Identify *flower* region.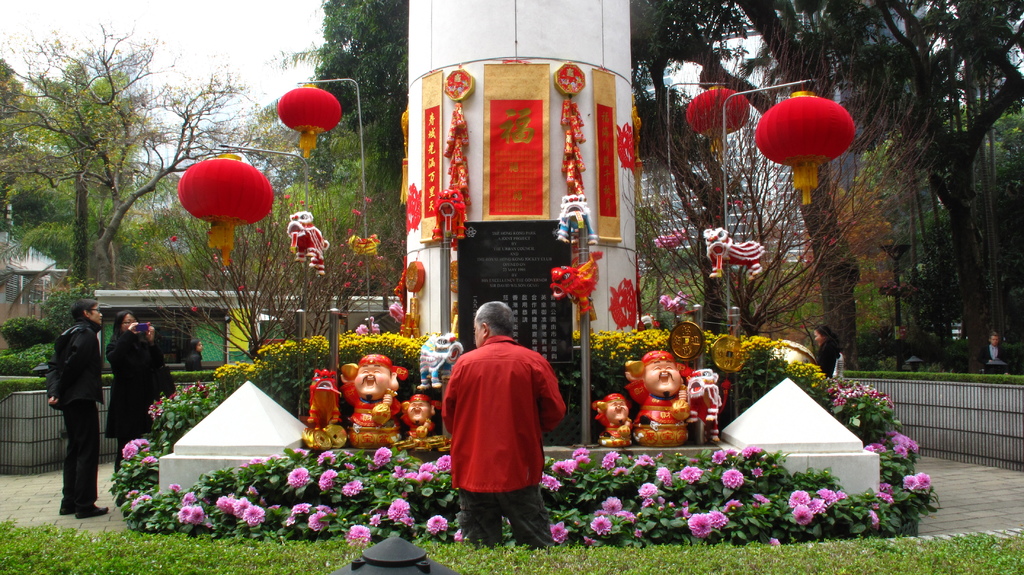
Region: [369, 446, 392, 470].
